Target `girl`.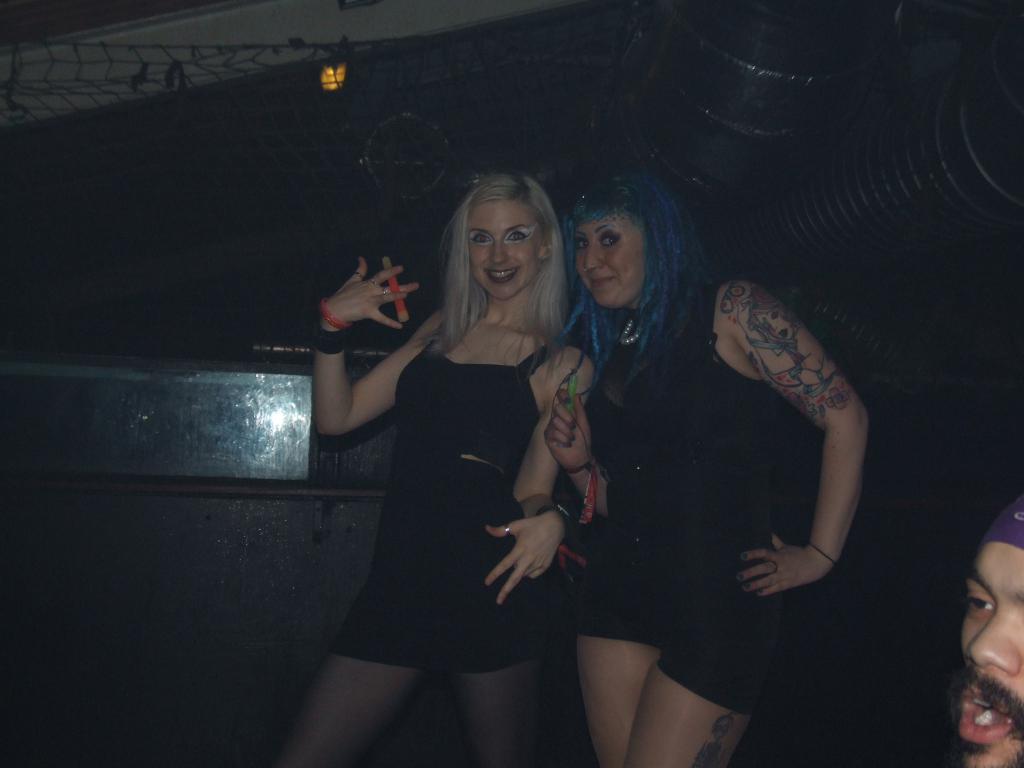
Target region: (296,159,598,767).
